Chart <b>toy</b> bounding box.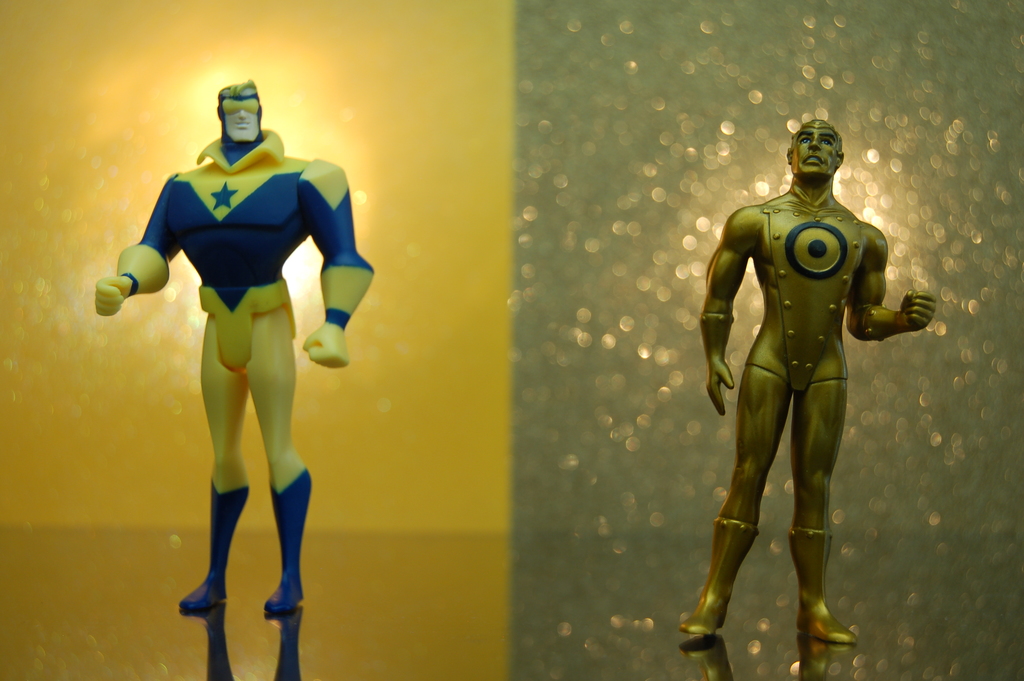
Charted: [left=681, top=117, right=939, bottom=648].
